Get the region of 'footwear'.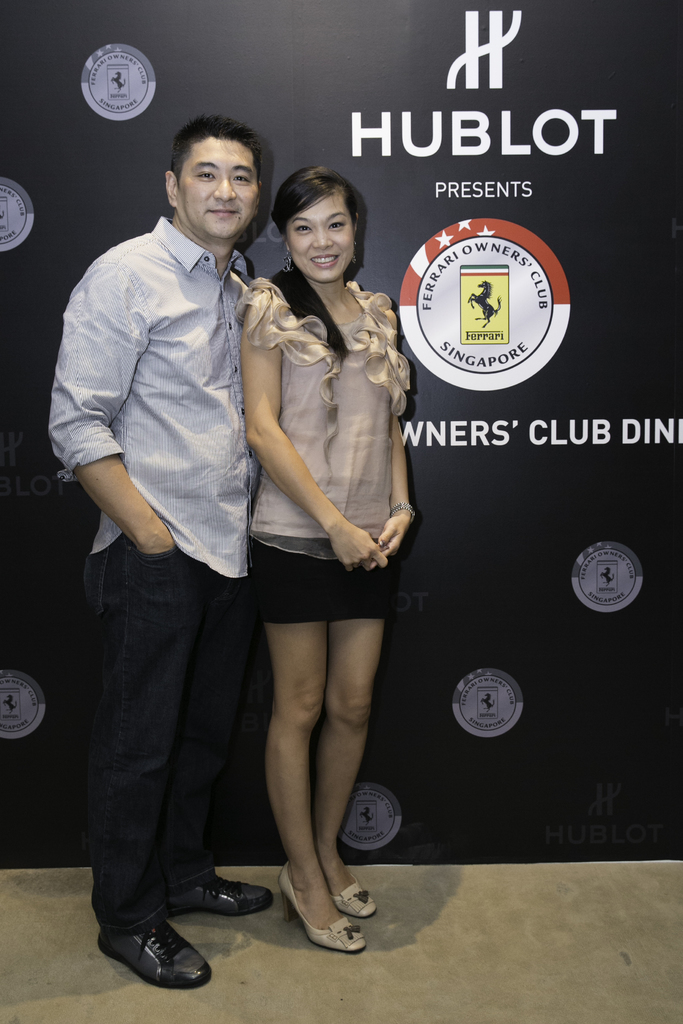
{"x1": 169, "y1": 860, "x2": 274, "y2": 919}.
